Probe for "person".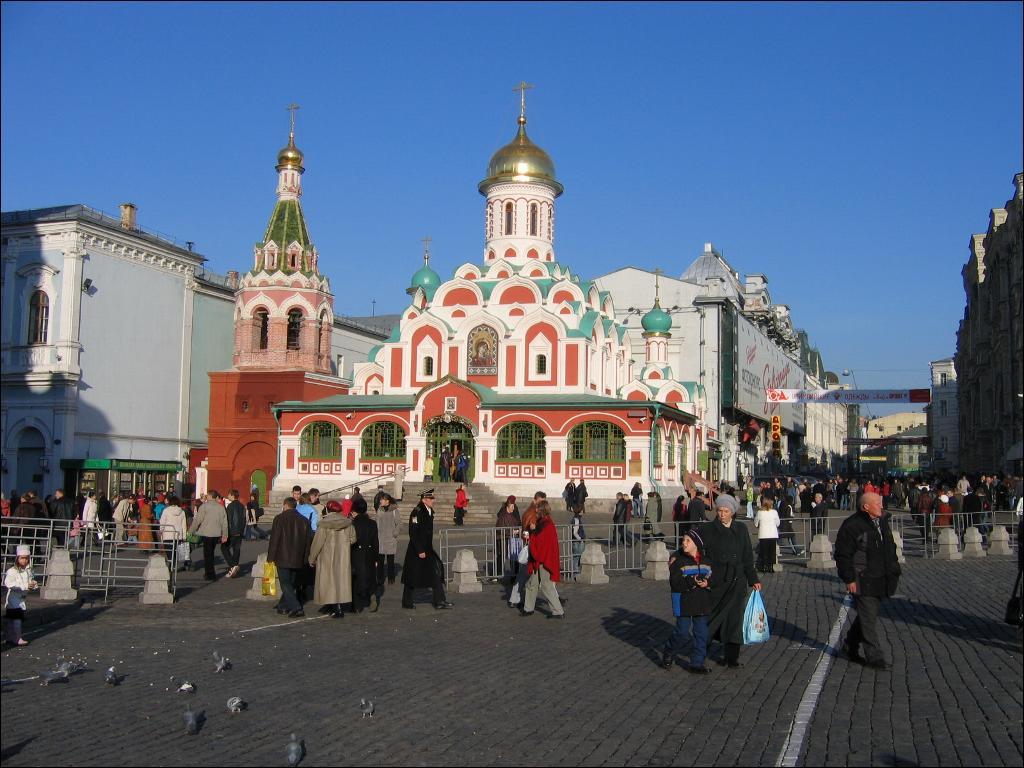
Probe result: (x1=48, y1=486, x2=70, y2=554).
